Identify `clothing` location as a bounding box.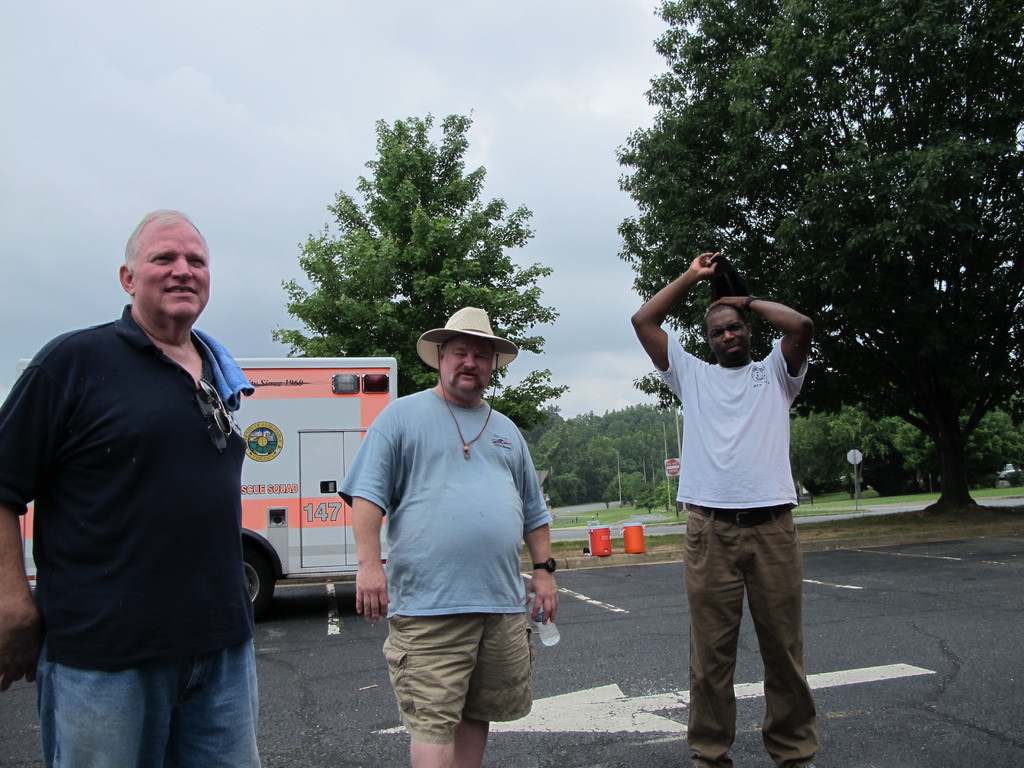
[653,332,831,766].
